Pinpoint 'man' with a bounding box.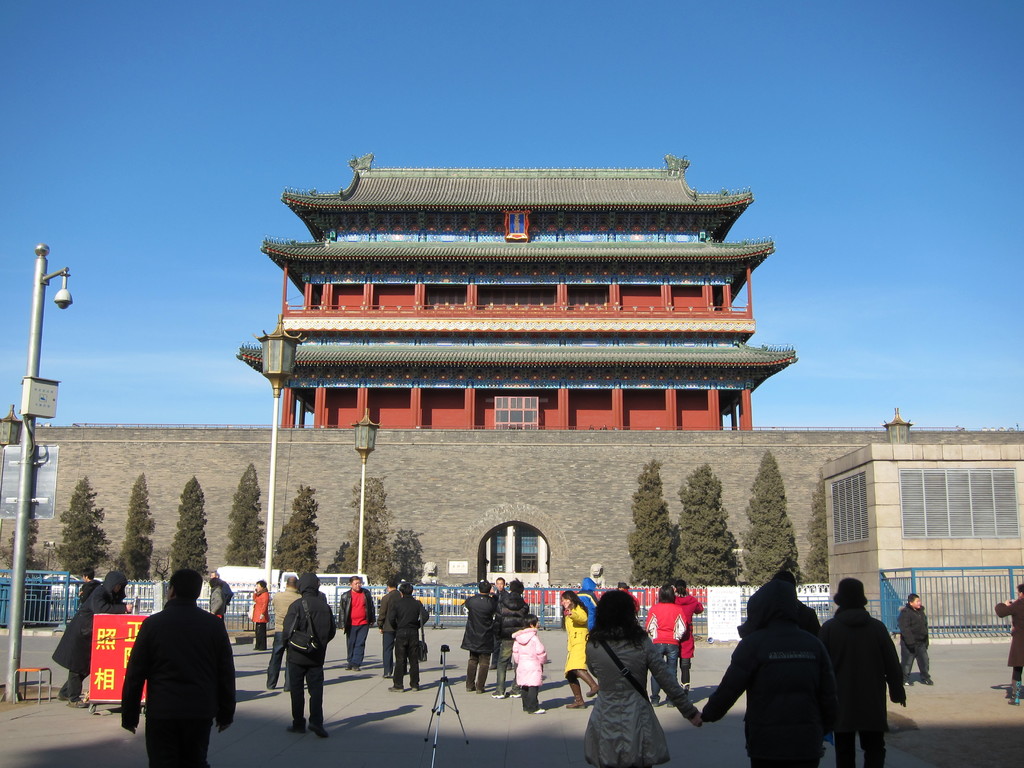
locate(993, 584, 1023, 704).
